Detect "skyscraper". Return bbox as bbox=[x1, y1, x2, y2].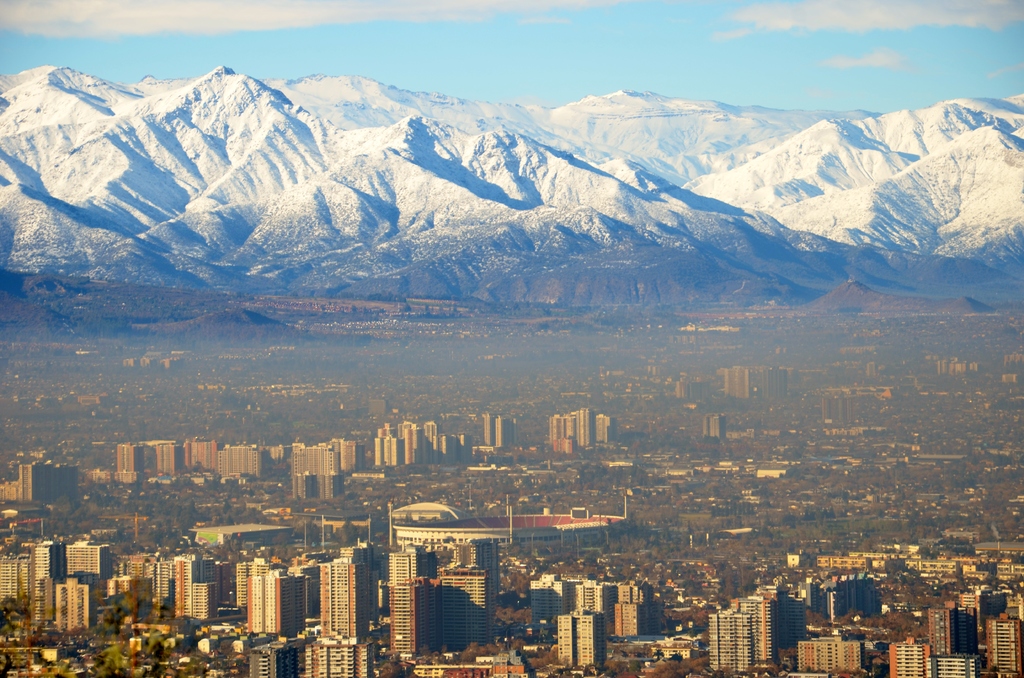
bbox=[890, 636, 933, 677].
